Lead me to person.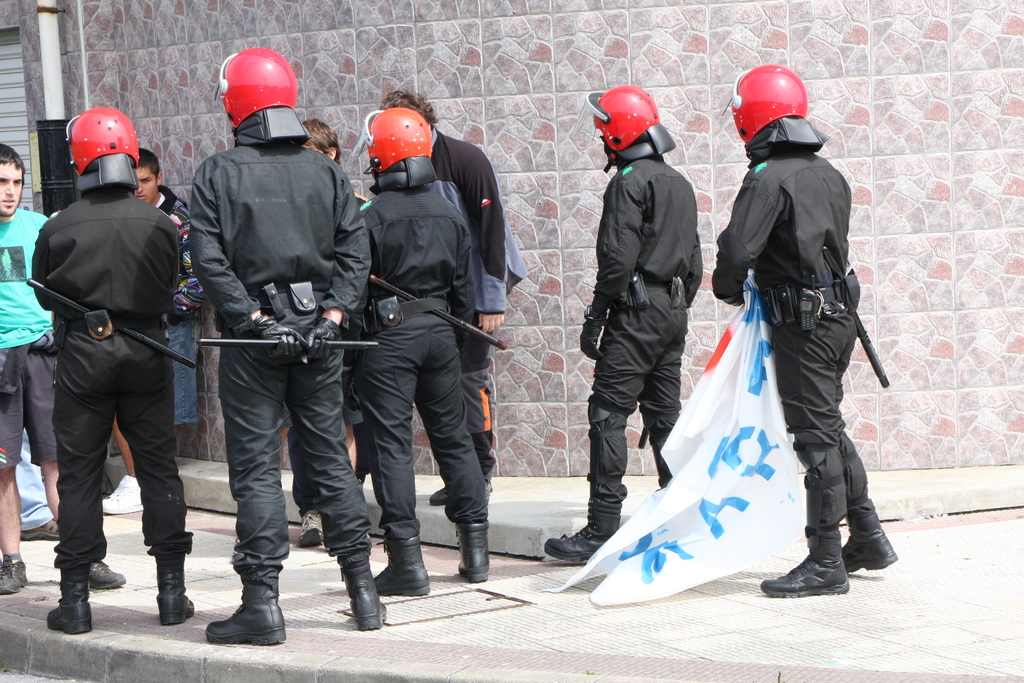
Lead to [left=0, top=142, right=131, bottom=598].
